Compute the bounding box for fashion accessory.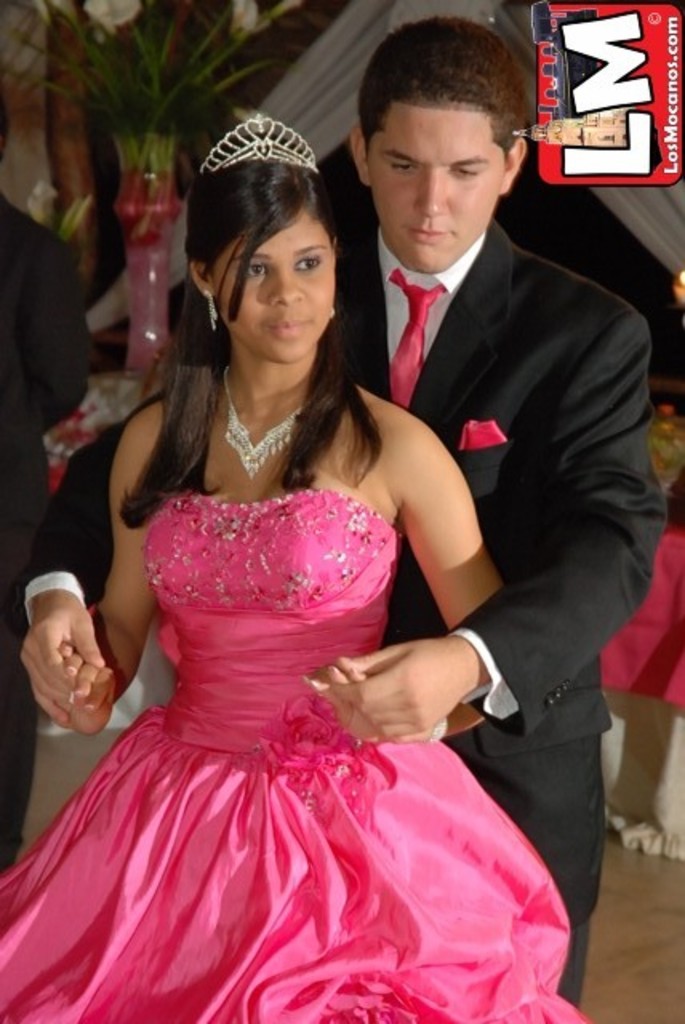
box=[424, 717, 447, 739].
